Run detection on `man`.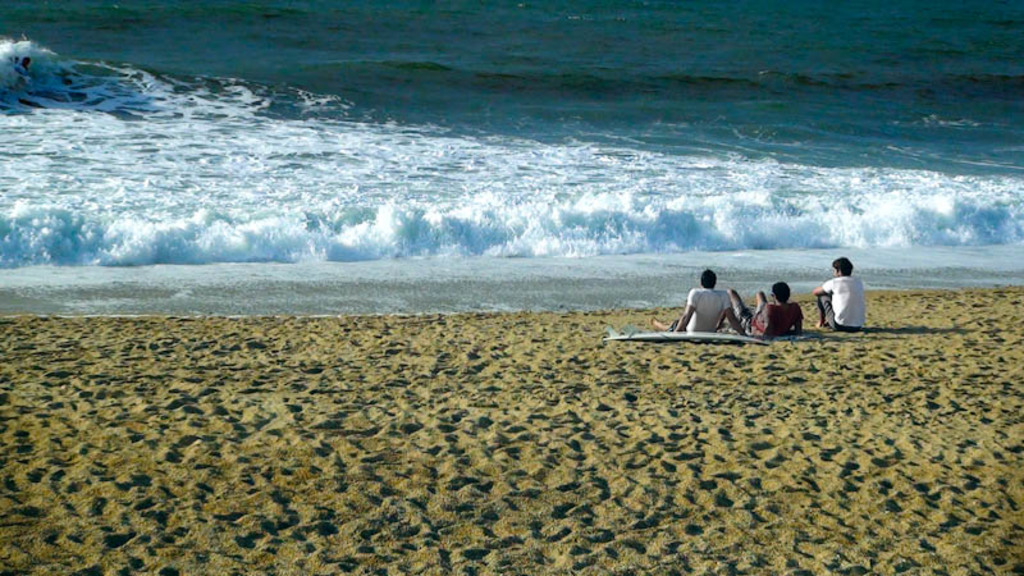
Result: <region>723, 282, 800, 334</region>.
